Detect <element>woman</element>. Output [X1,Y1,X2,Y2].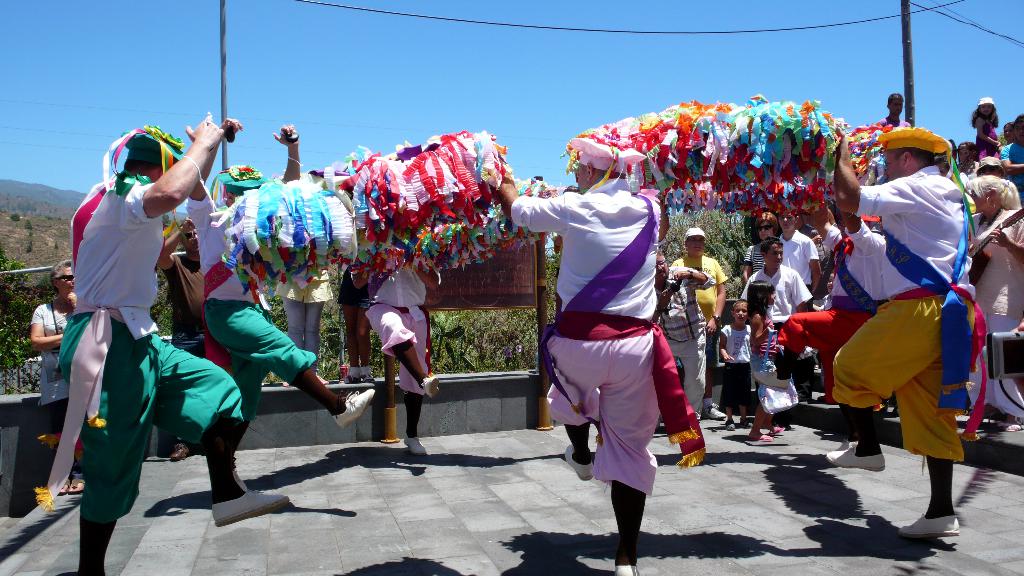
[963,175,1023,431].
